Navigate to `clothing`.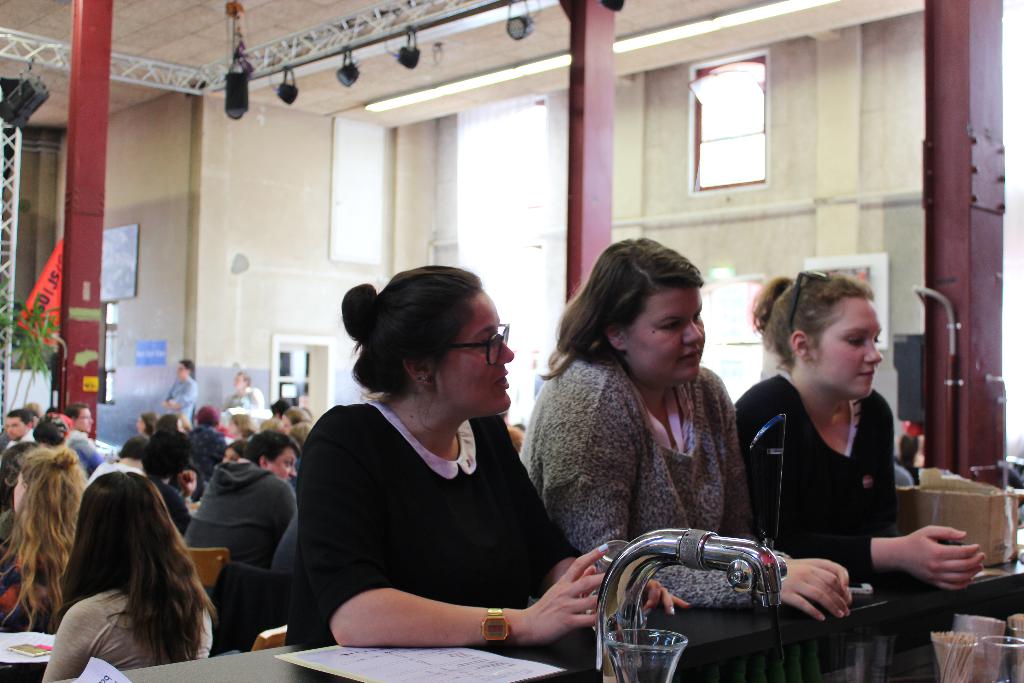
Navigation target: (187,445,322,568).
